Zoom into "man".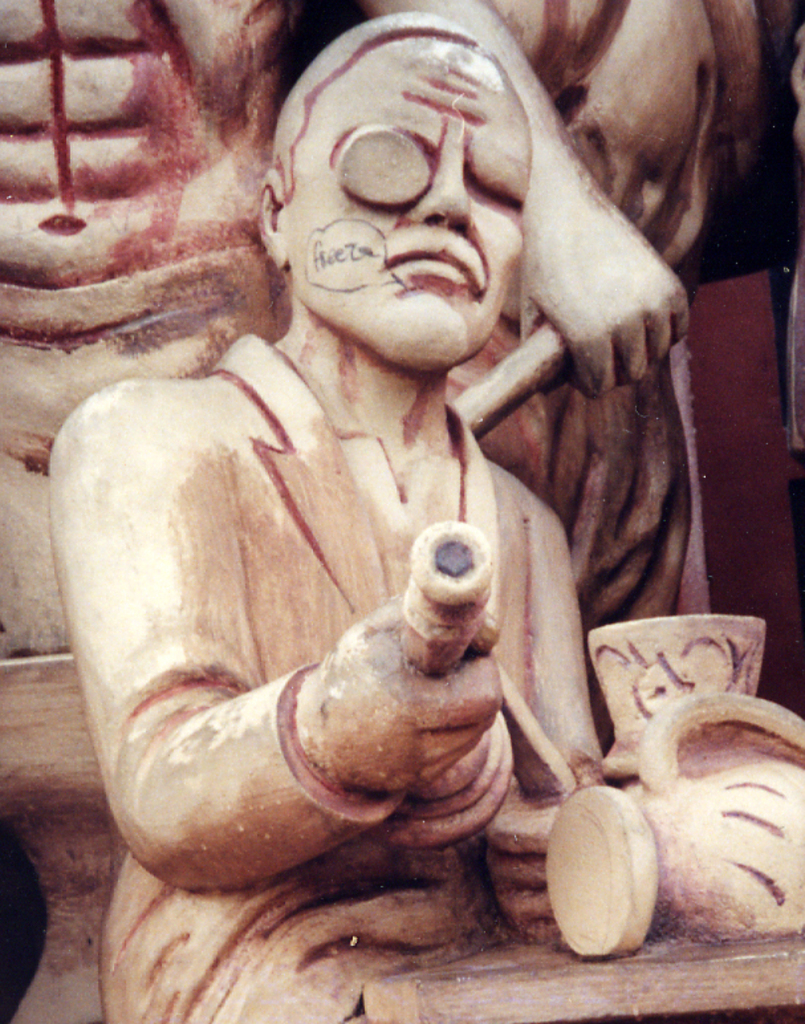
Zoom target: bbox=[336, 0, 760, 622].
